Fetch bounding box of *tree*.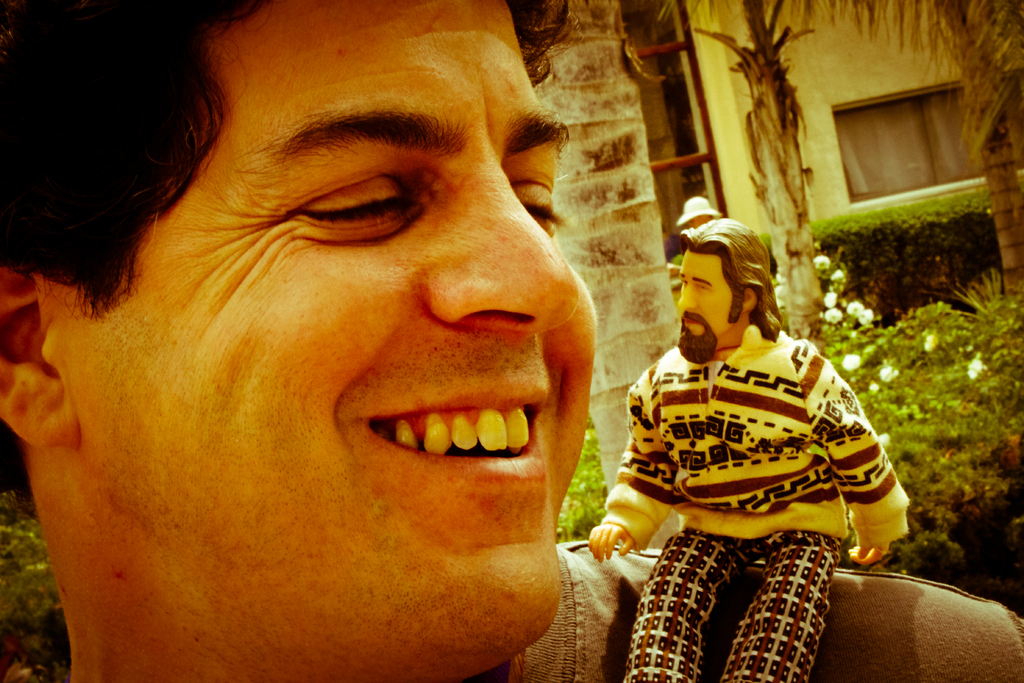
Bbox: x1=655, y1=0, x2=829, y2=353.
